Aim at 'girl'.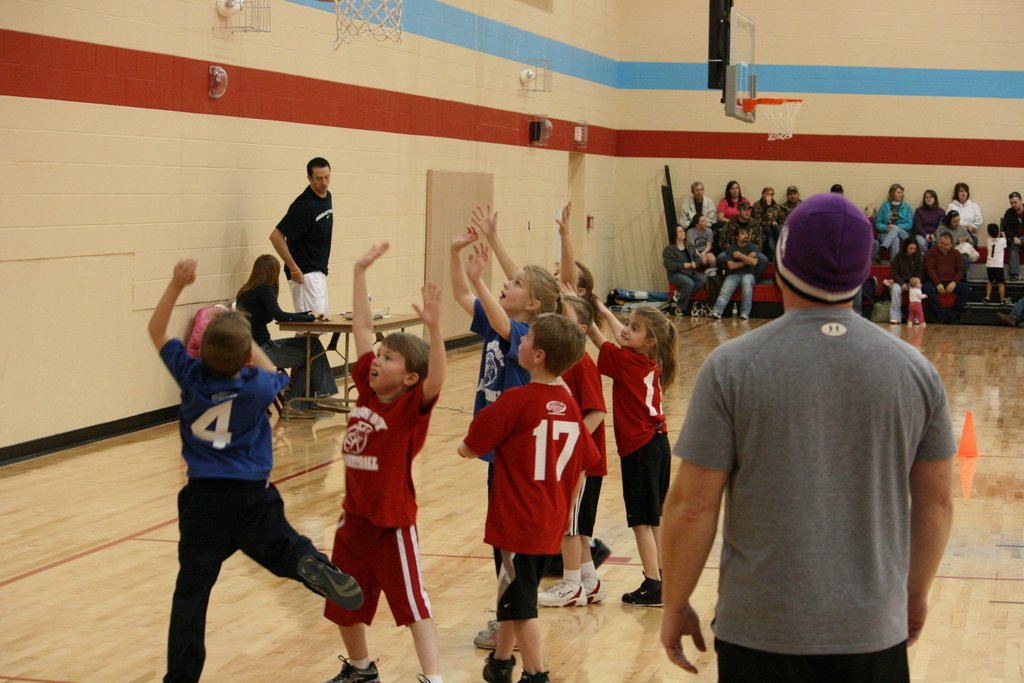
Aimed at <box>557,287,680,610</box>.
